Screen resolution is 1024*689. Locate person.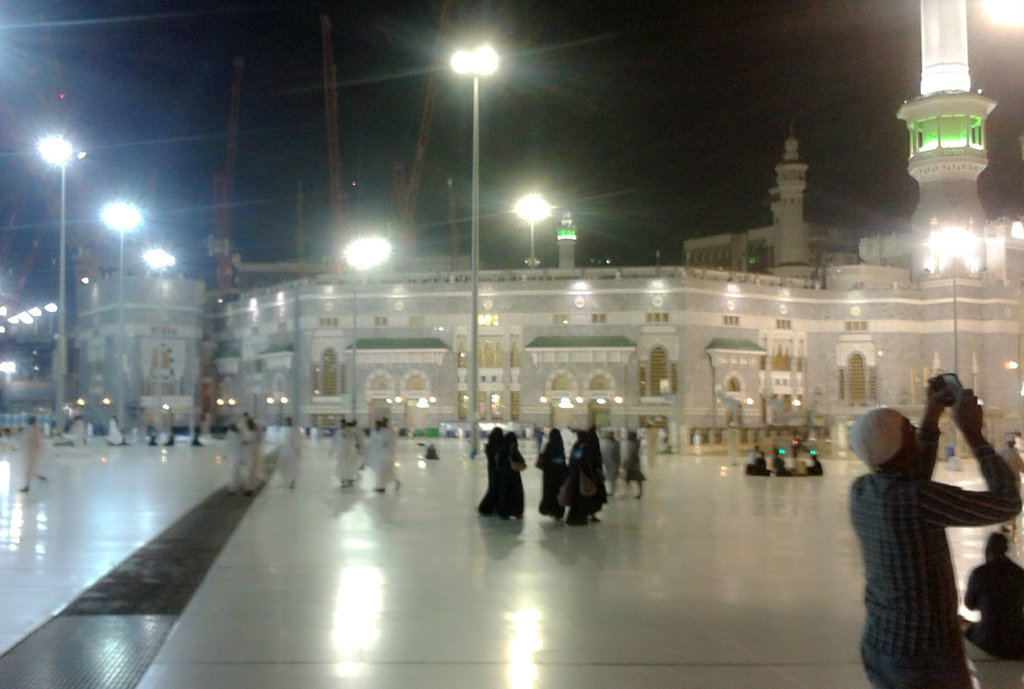
box(232, 410, 259, 476).
